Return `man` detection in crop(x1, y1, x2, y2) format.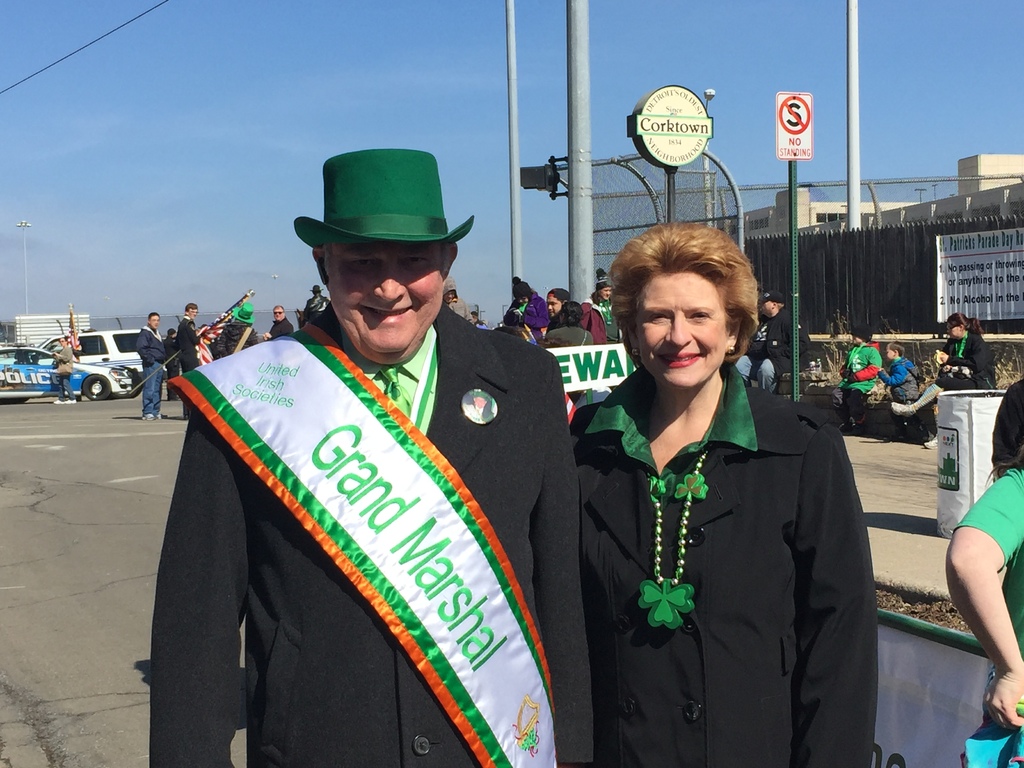
crop(174, 301, 203, 419).
